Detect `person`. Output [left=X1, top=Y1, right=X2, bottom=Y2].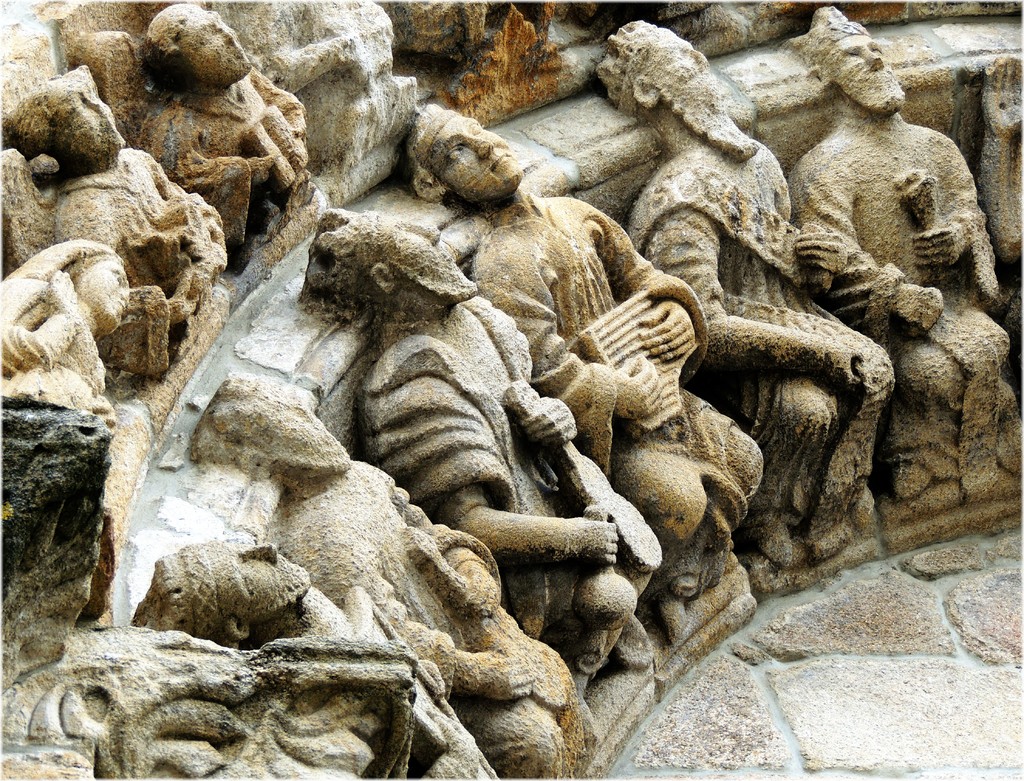
[left=786, top=7, right=1023, bottom=491].
